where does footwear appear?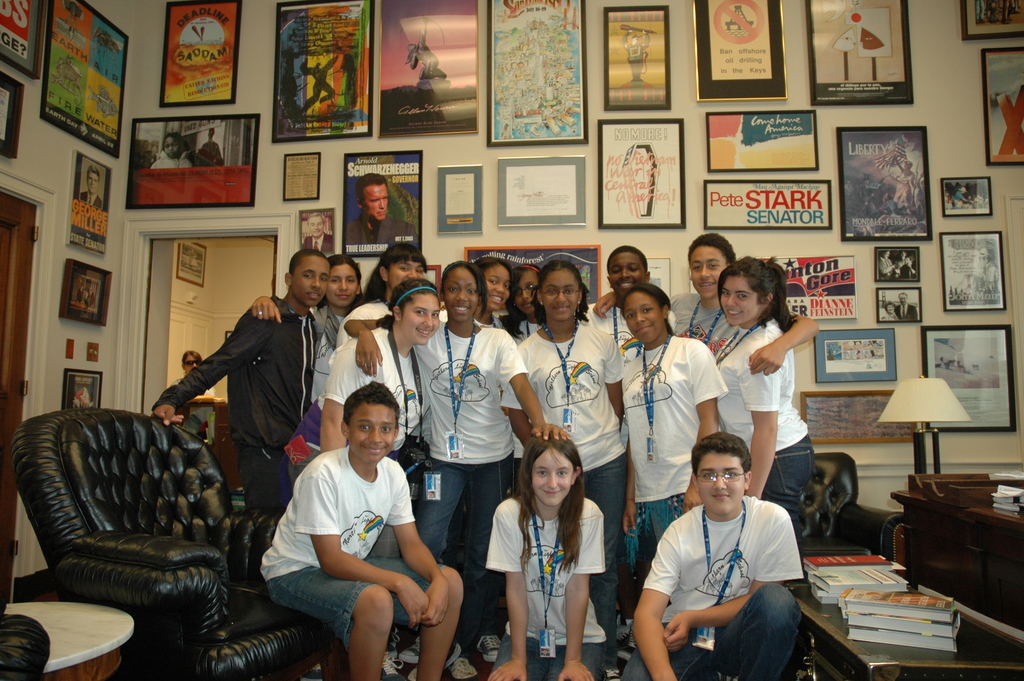
Appears at {"x1": 442, "y1": 643, "x2": 463, "y2": 665}.
